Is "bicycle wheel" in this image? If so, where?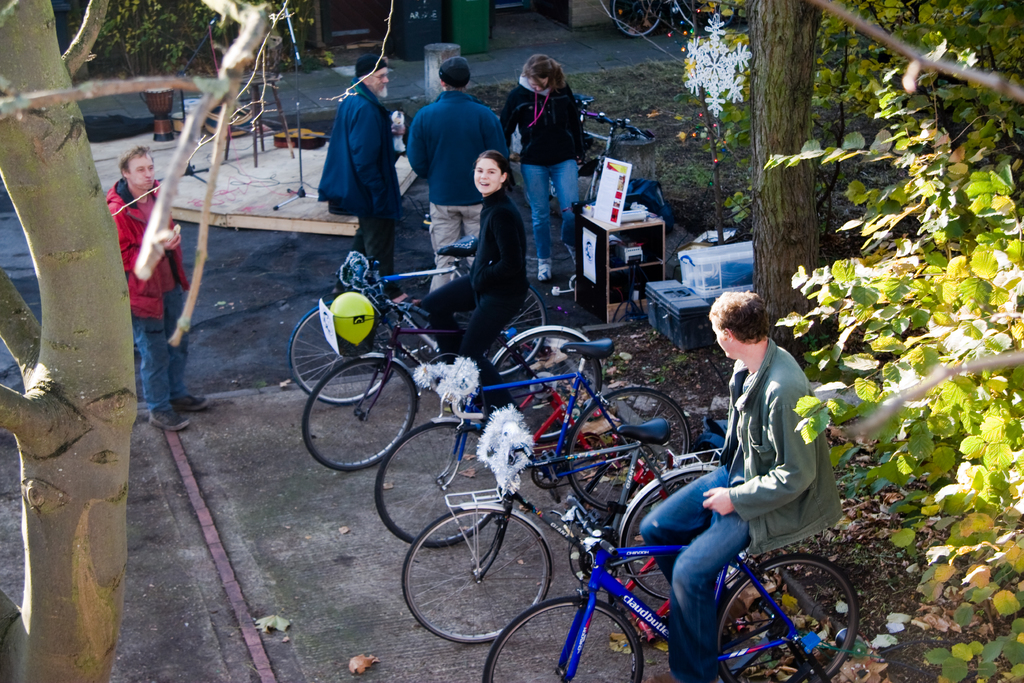
Yes, at BBox(615, 472, 758, 602).
